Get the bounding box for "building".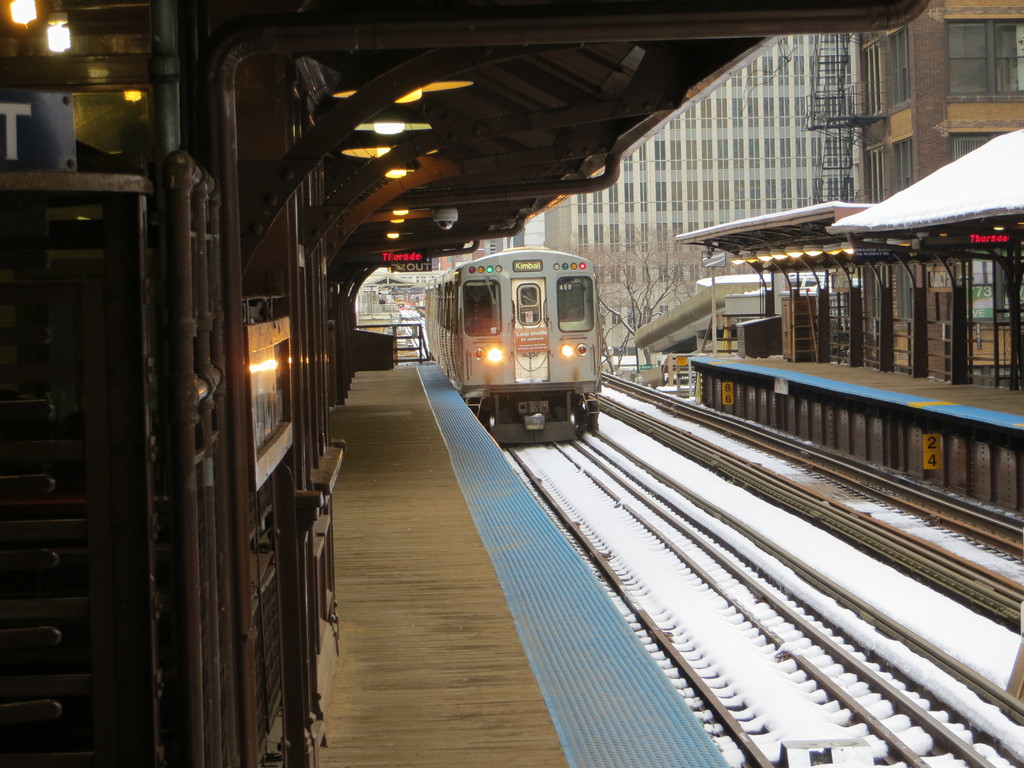
{"left": 817, "top": 0, "right": 1023, "bottom": 378}.
